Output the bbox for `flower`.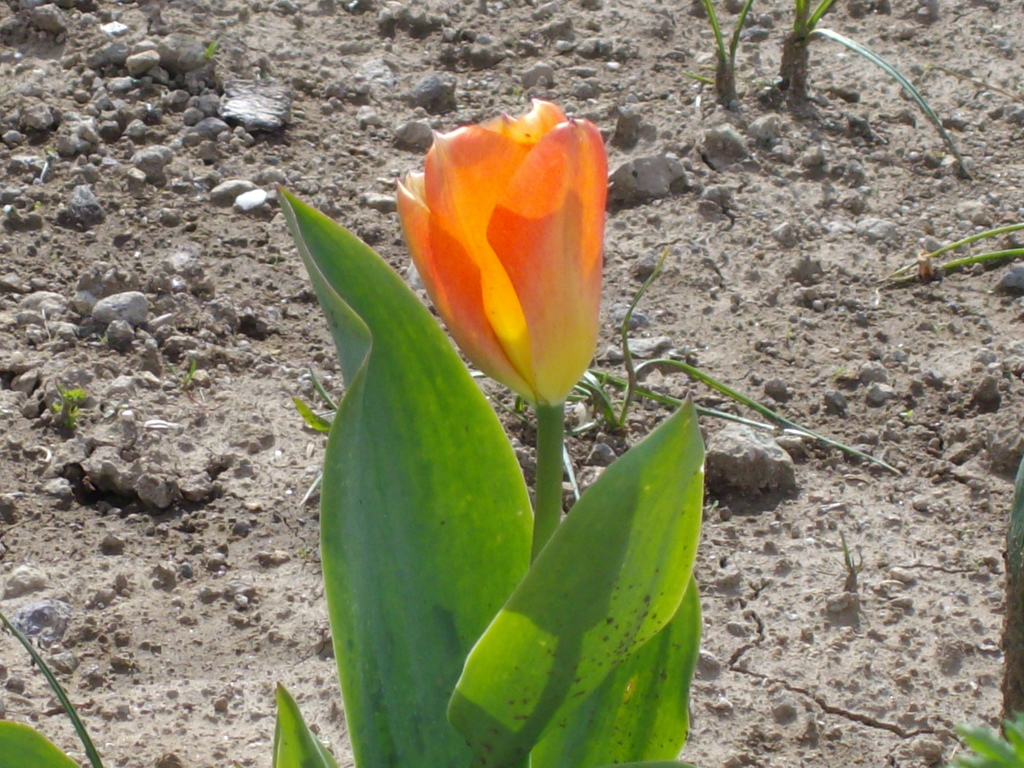
[387,97,624,412].
